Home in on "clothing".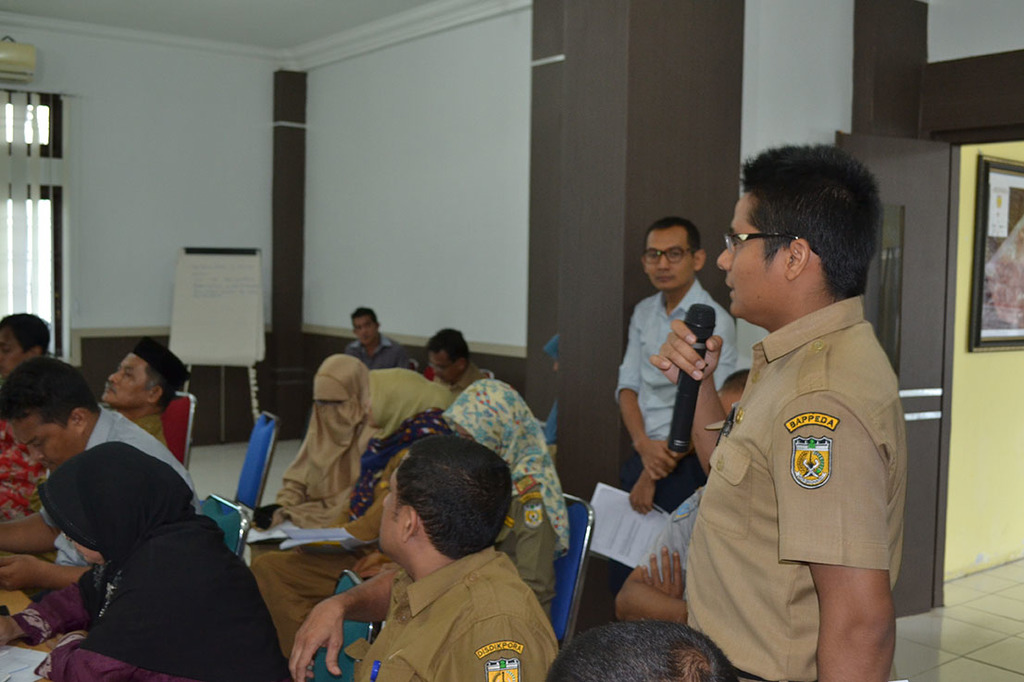
Homed in at left=615, top=280, right=741, bottom=515.
